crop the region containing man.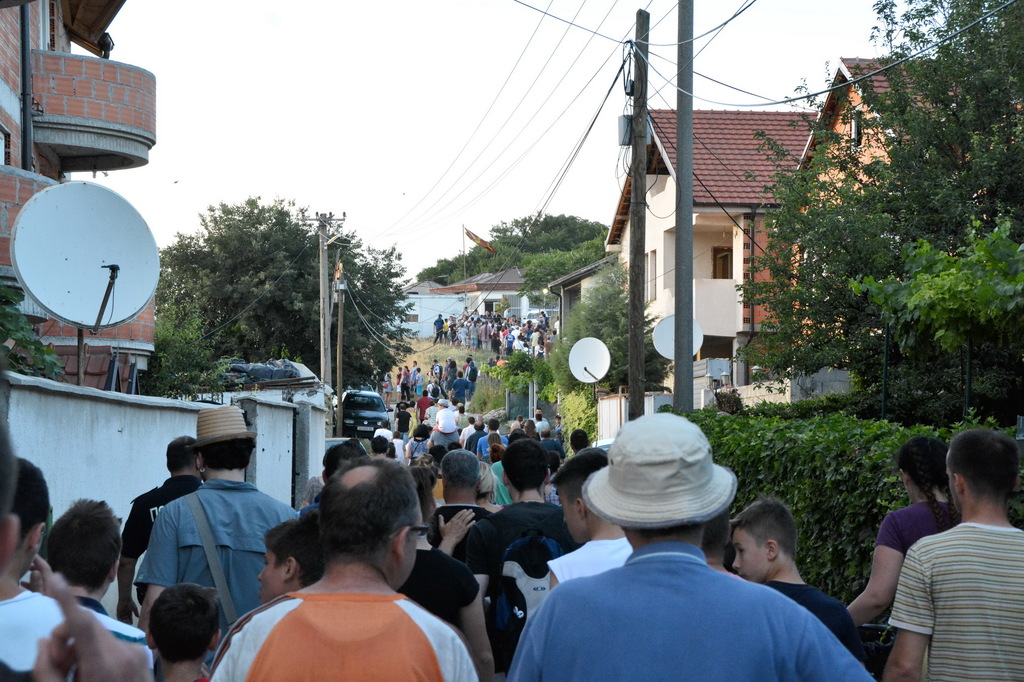
Crop region: left=506, top=410, right=879, bottom=681.
